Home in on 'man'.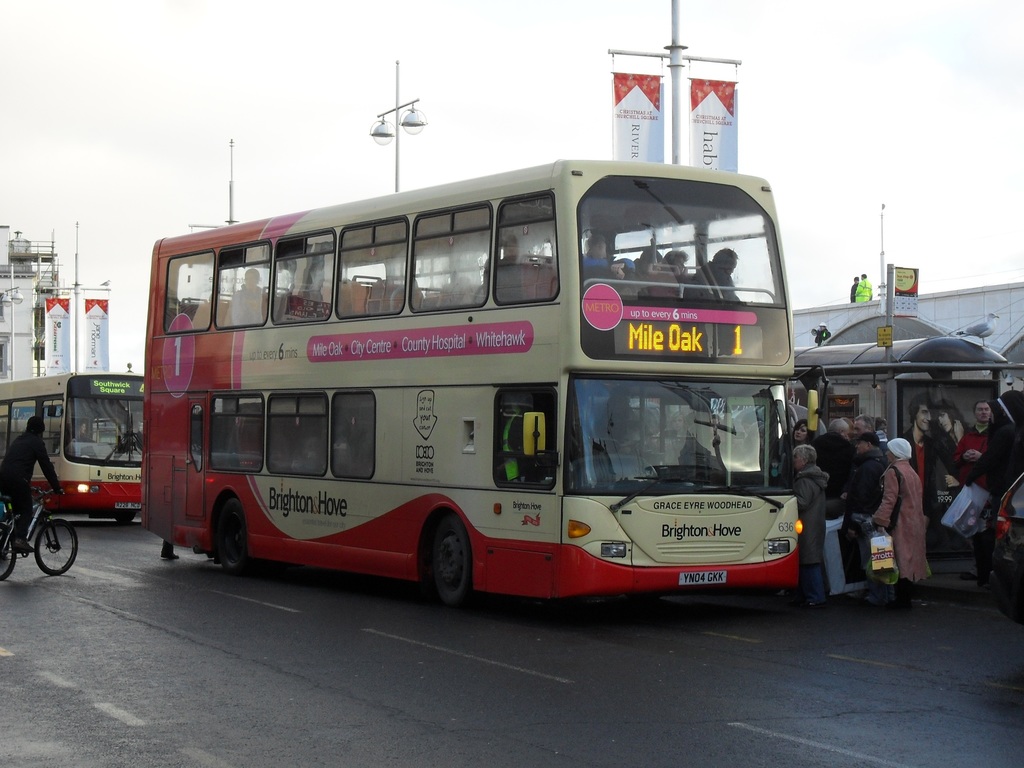
Homed in at crop(844, 431, 882, 544).
